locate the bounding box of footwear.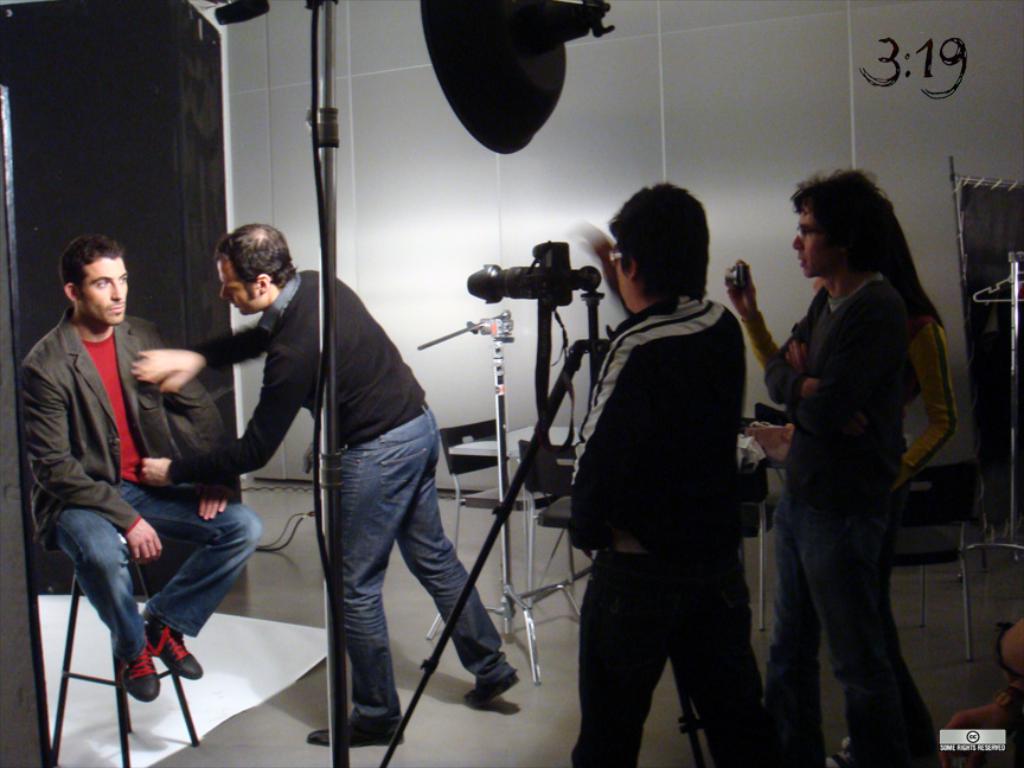
Bounding box: detection(301, 706, 403, 742).
